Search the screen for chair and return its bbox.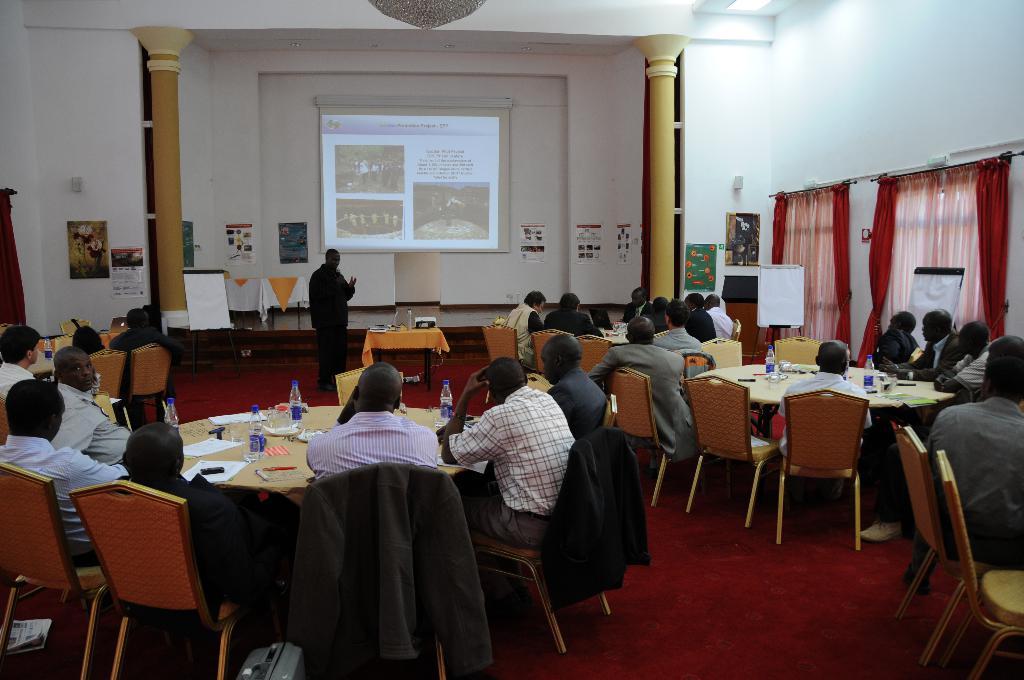
Found: pyautogui.locateOnScreen(785, 384, 873, 555).
